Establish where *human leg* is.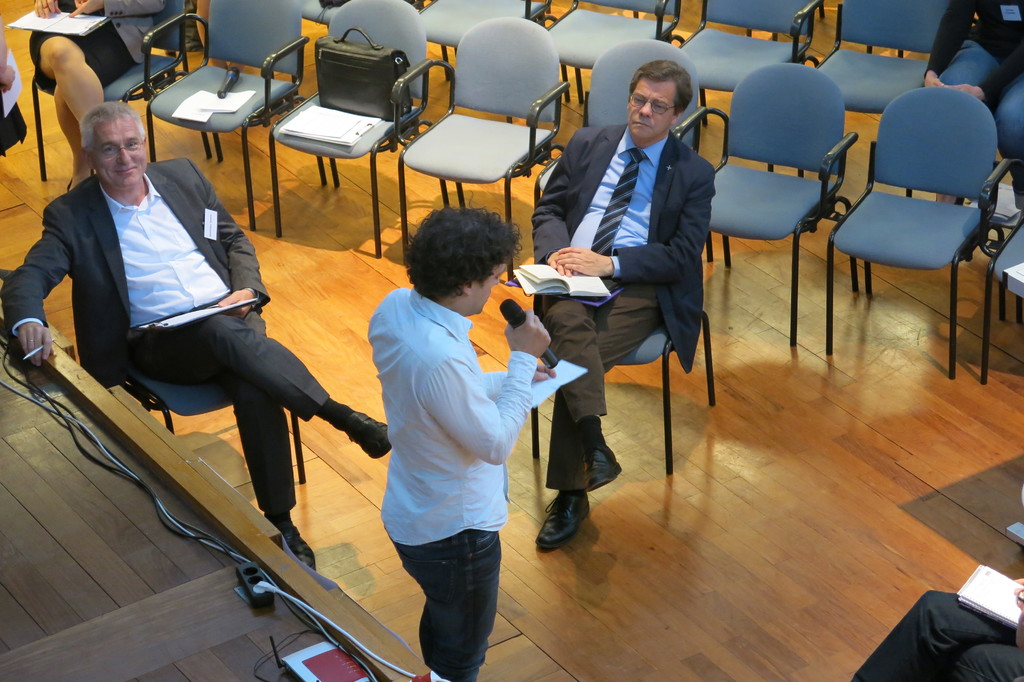
Established at (x1=538, y1=284, x2=622, y2=493).
